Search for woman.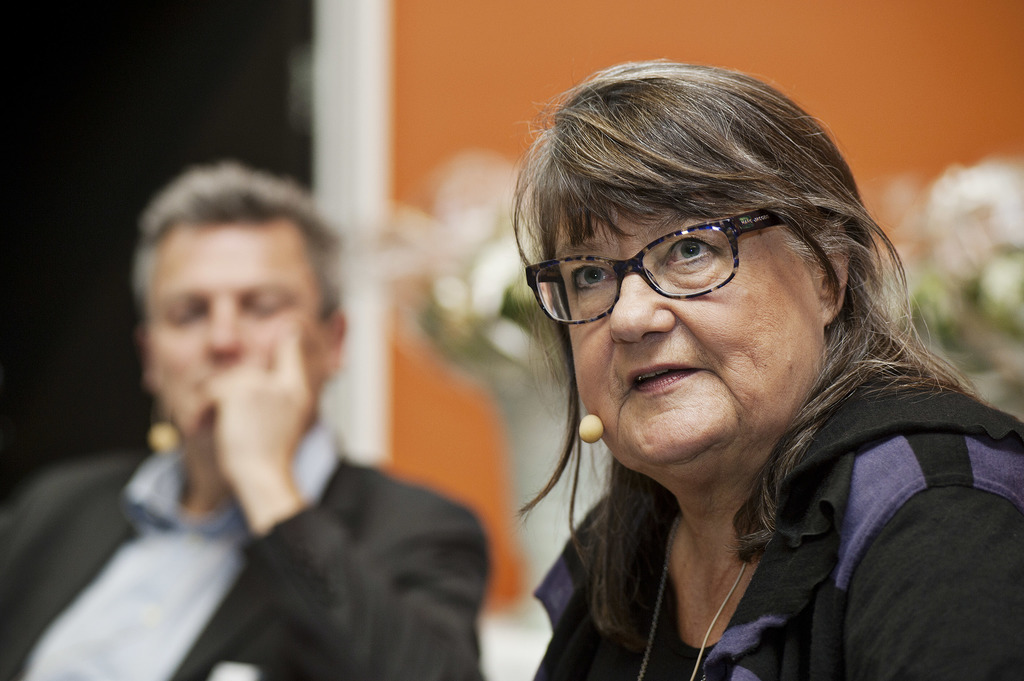
Found at x1=438 y1=47 x2=1016 y2=669.
